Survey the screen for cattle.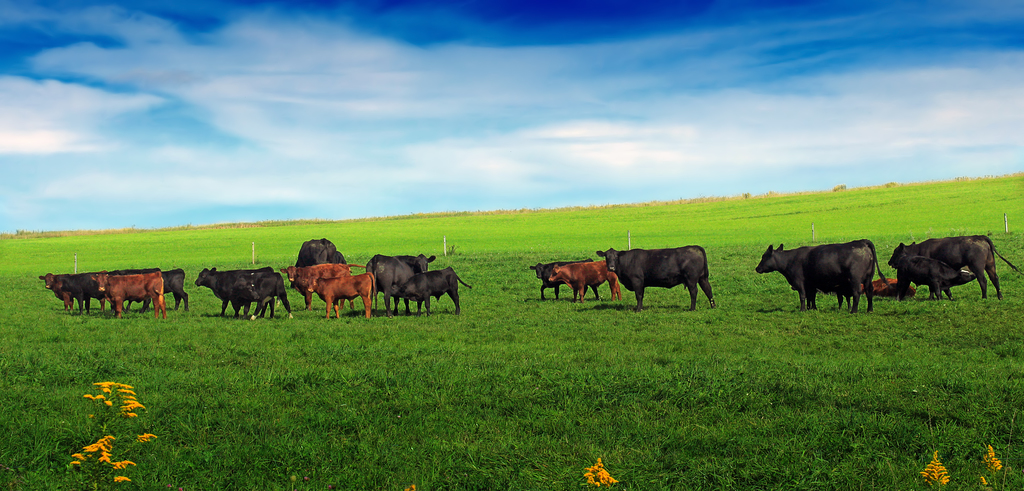
Survey found: <region>550, 261, 623, 304</region>.
